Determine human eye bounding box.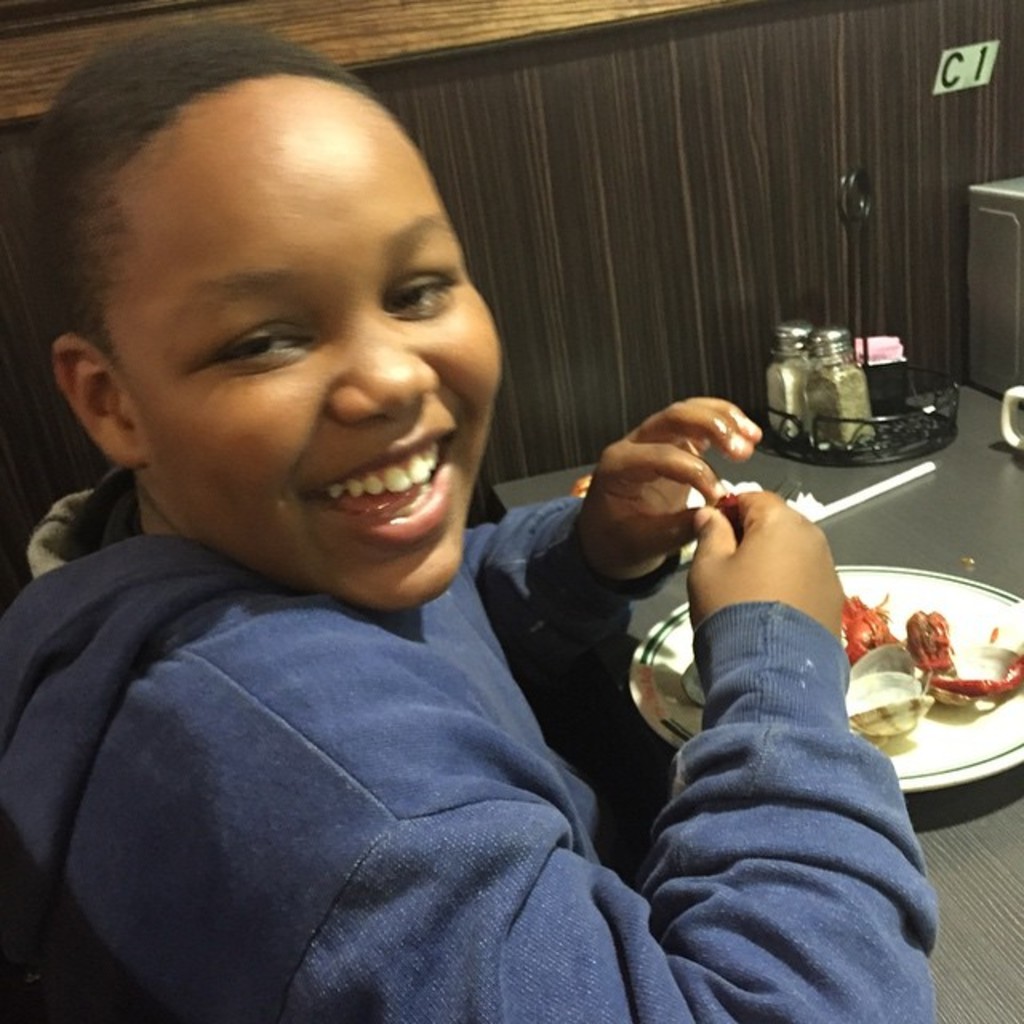
Determined: 384 272 454 307.
